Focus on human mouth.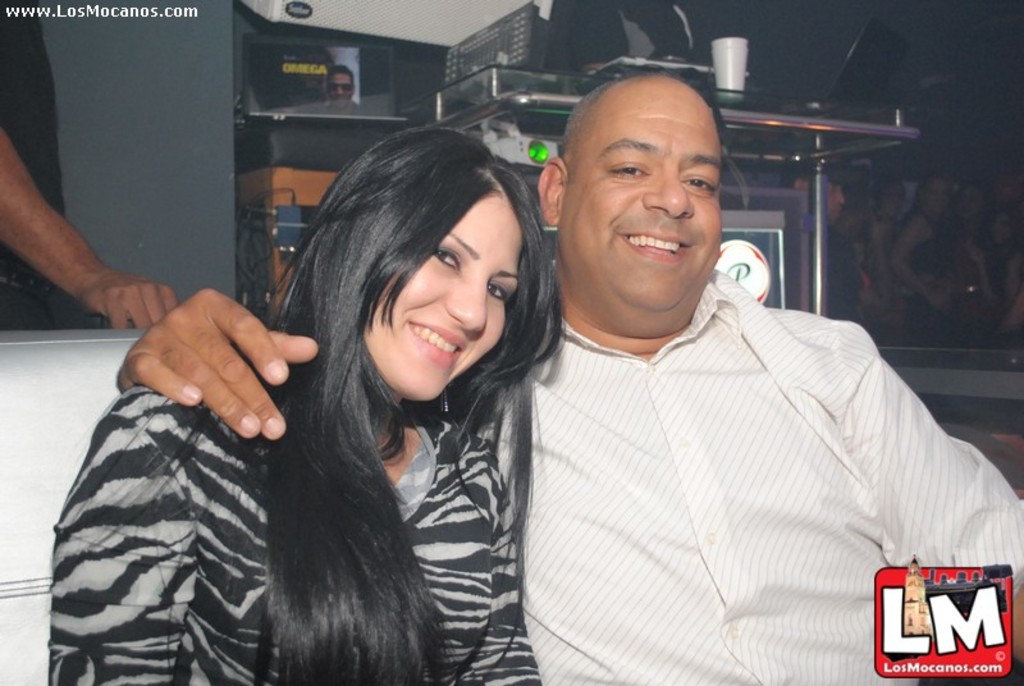
Focused at box(407, 320, 462, 366).
